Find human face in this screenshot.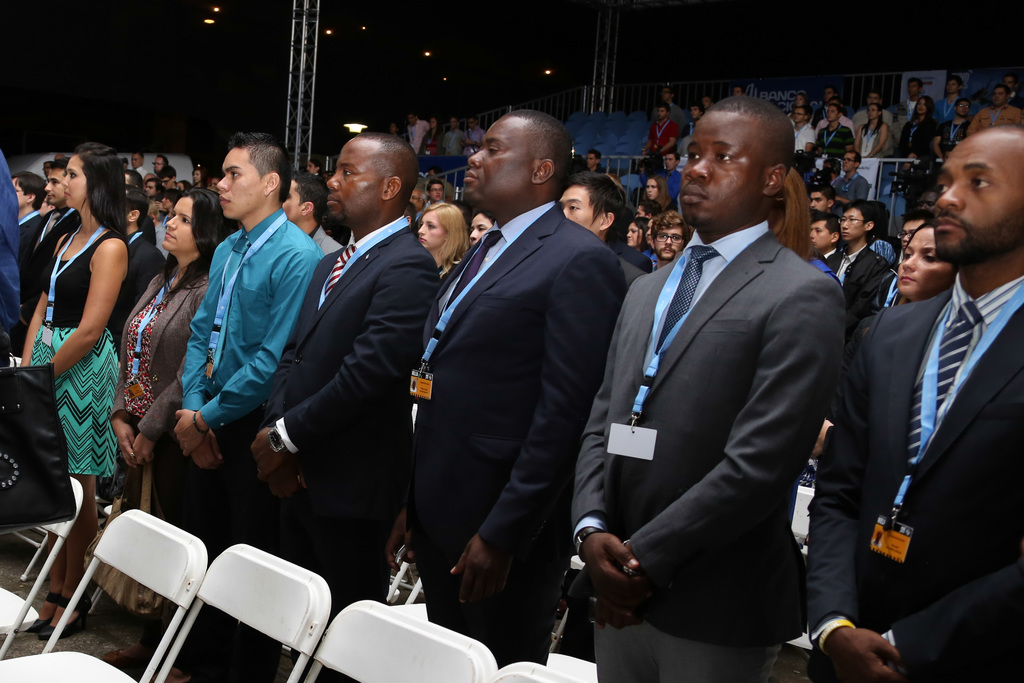
The bounding box for human face is [x1=995, y1=86, x2=1007, y2=107].
